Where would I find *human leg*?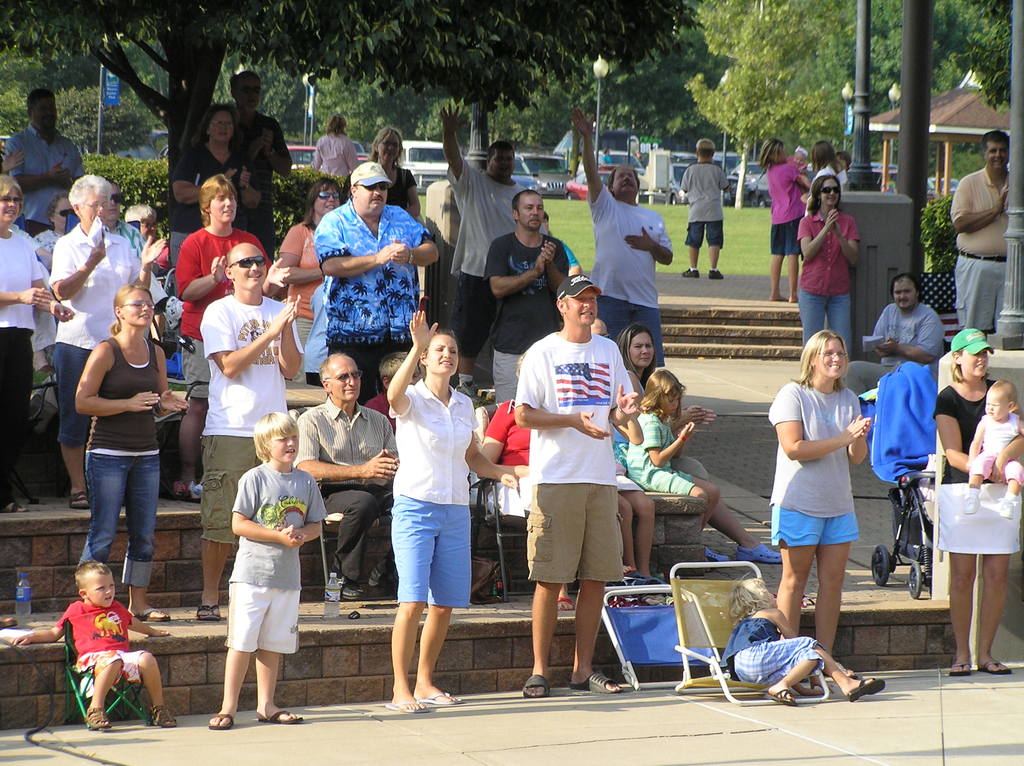
At [left=769, top=206, right=783, bottom=300].
